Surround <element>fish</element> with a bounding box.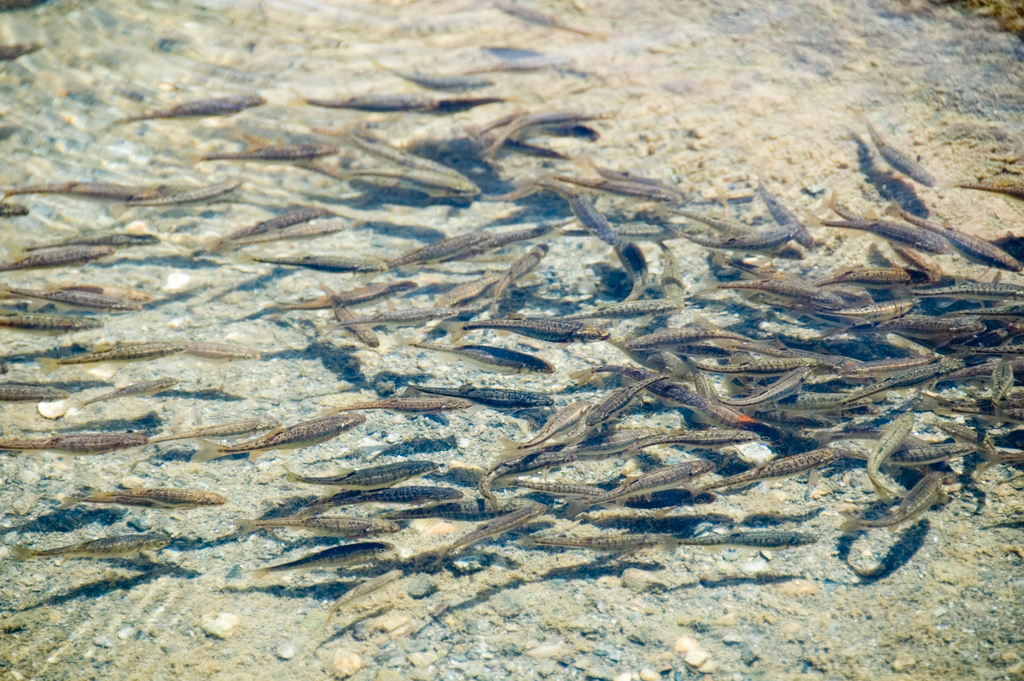
select_region(474, 447, 572, 501).
